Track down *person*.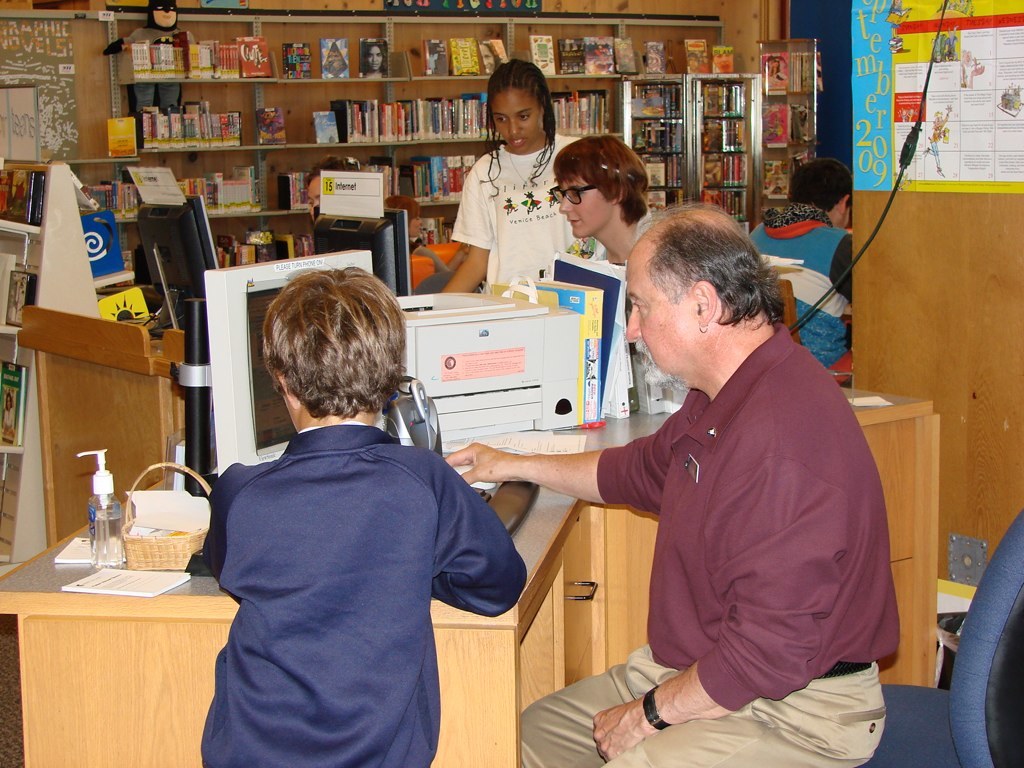
Tracked to 444, 206, 900, 767.
